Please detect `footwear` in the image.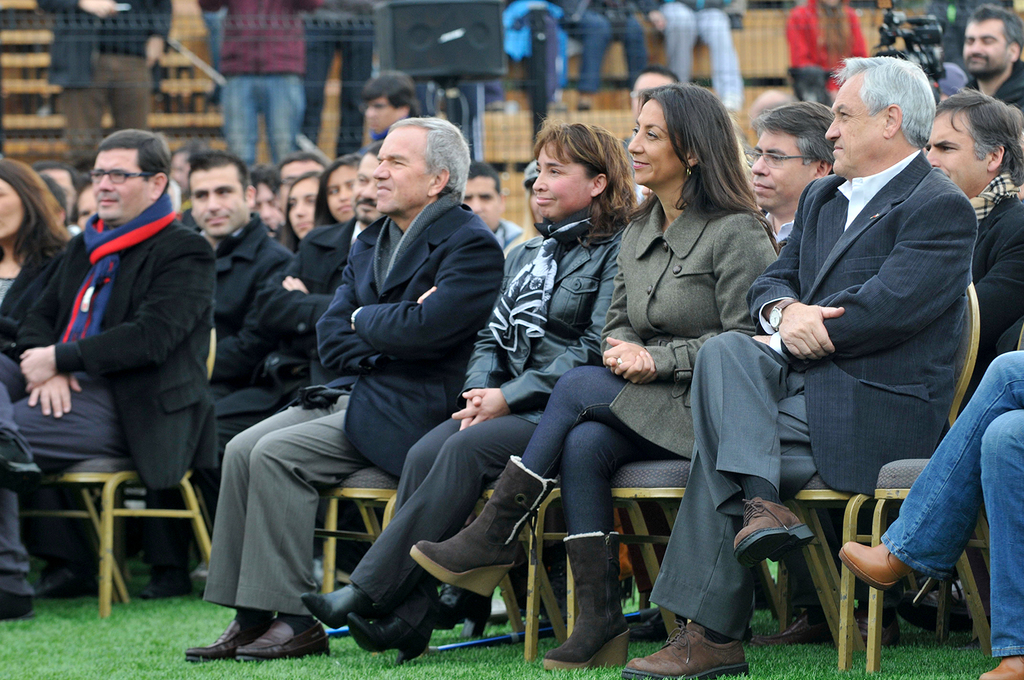
box(183, 602, 257, 664).
